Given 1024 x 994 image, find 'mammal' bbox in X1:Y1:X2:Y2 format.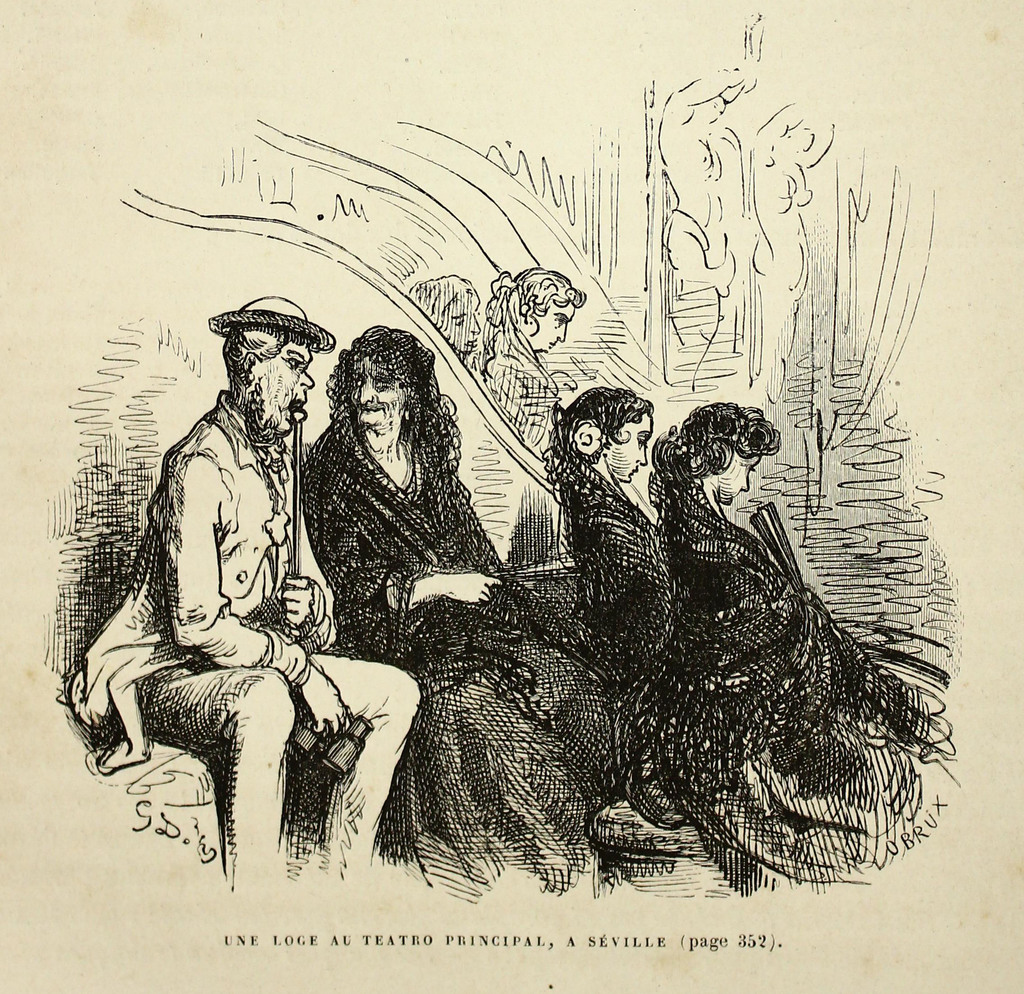
467:264:584:456.
